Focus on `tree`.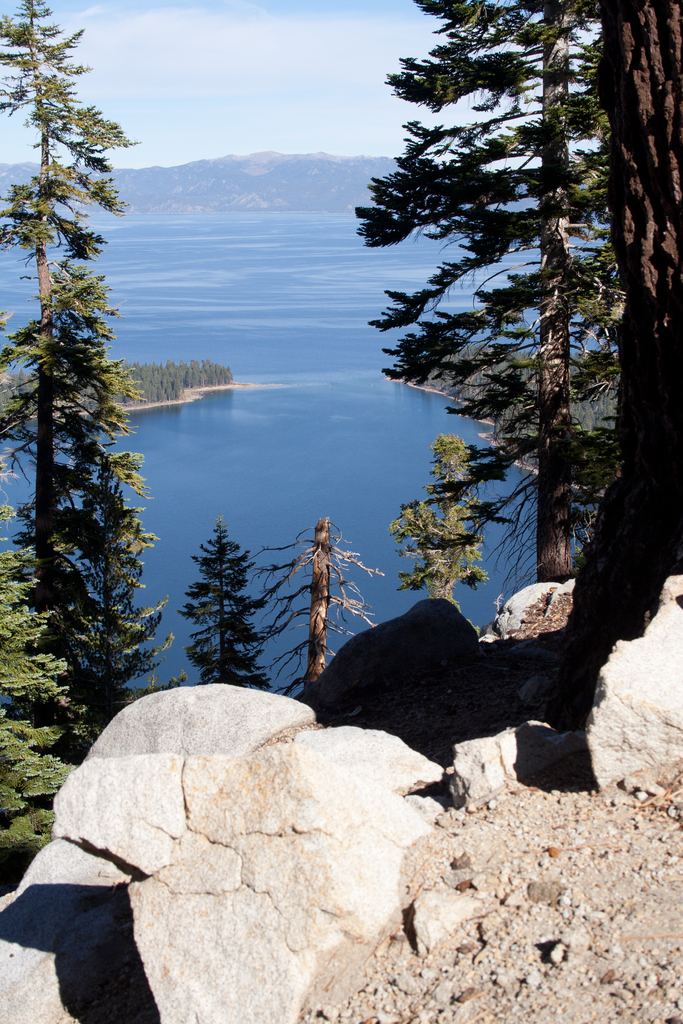
Focused at bbox=[0, 0, 167, 888].
